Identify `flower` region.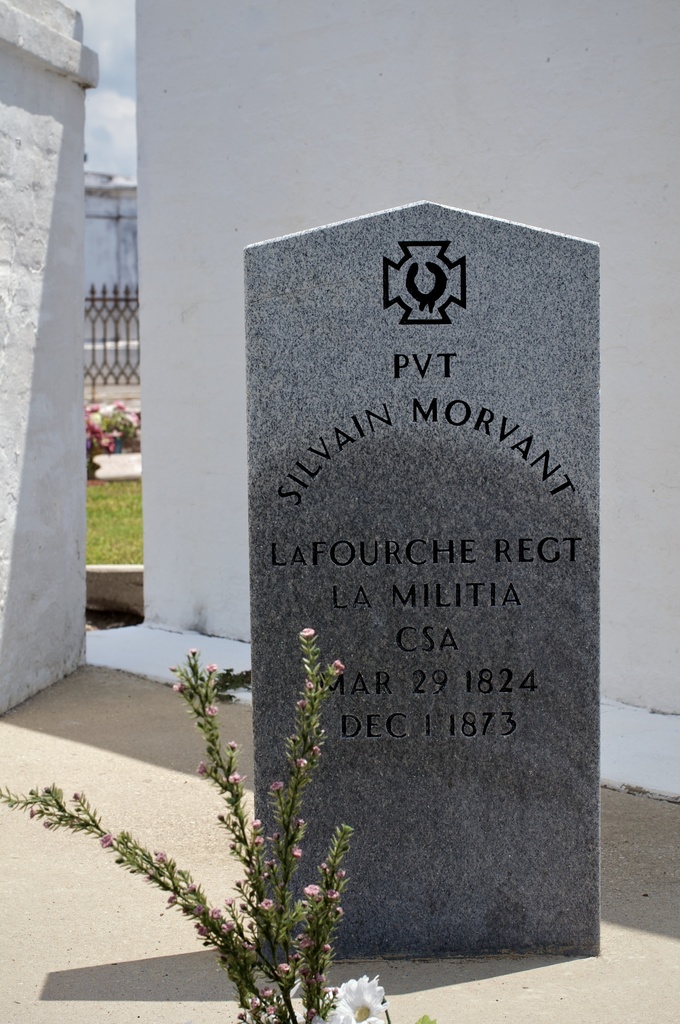
Region: 250 818 261 827.
